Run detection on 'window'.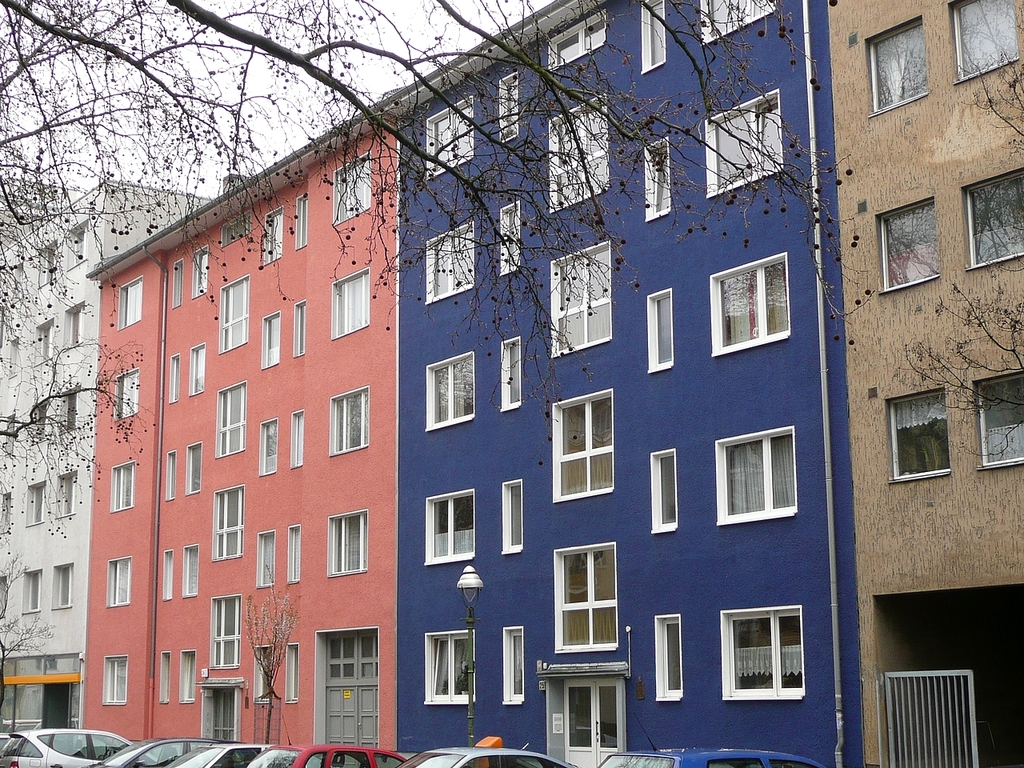
Result: rect(494, 339, 527, 414).
